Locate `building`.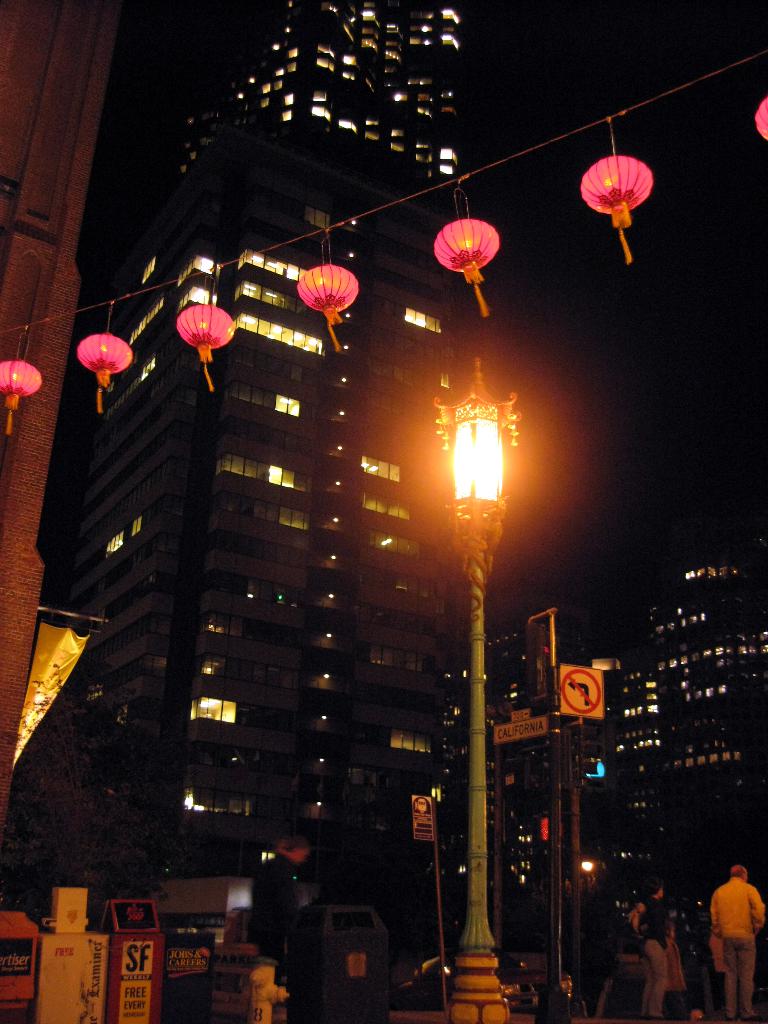
Bounding box: 60/0/455/950.
